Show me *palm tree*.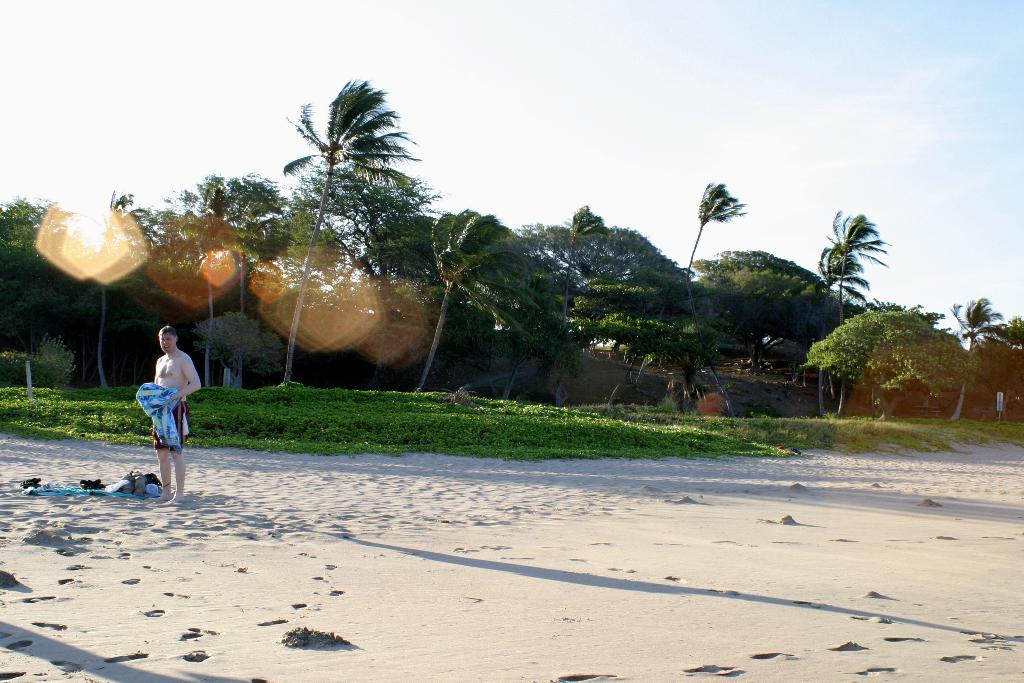
*palm tree* is here: (271,70,410,391).
